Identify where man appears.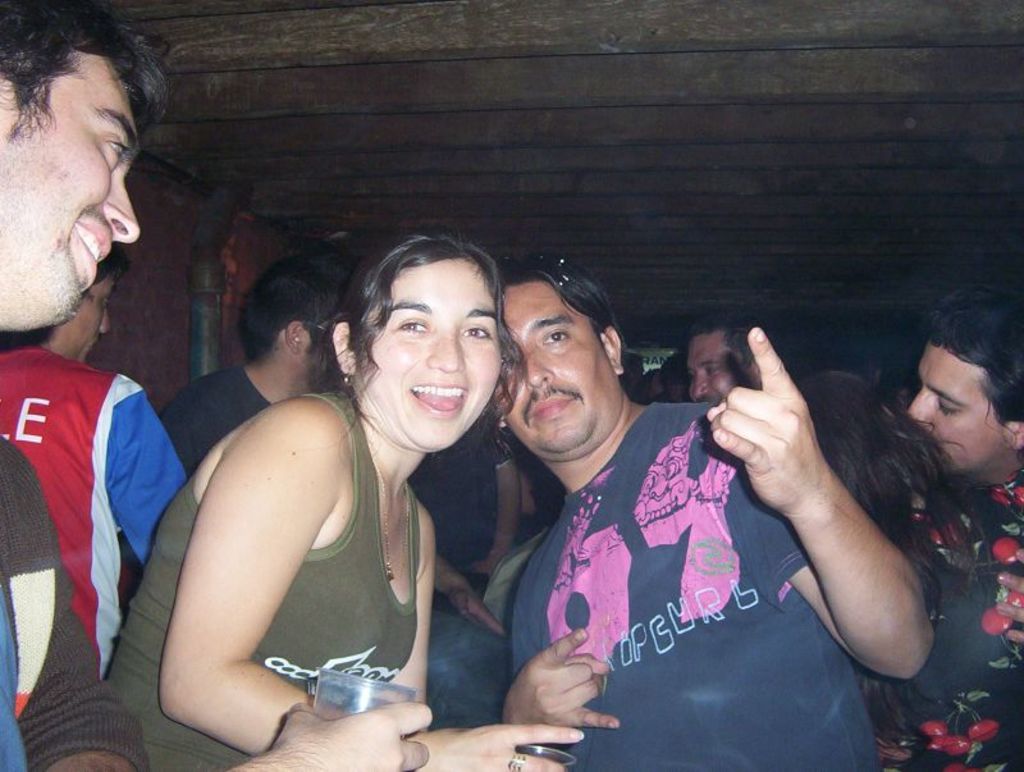
Appears at Rect(685, 311, 810, 405).
